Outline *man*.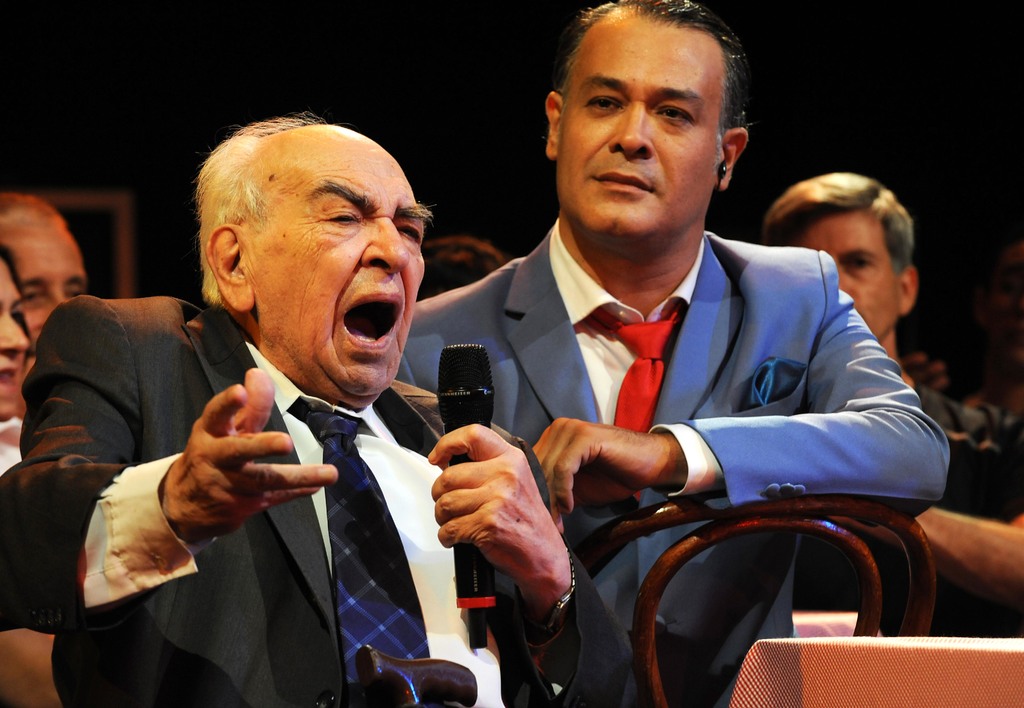
Outline: box=[397, 50, 943, 684].
